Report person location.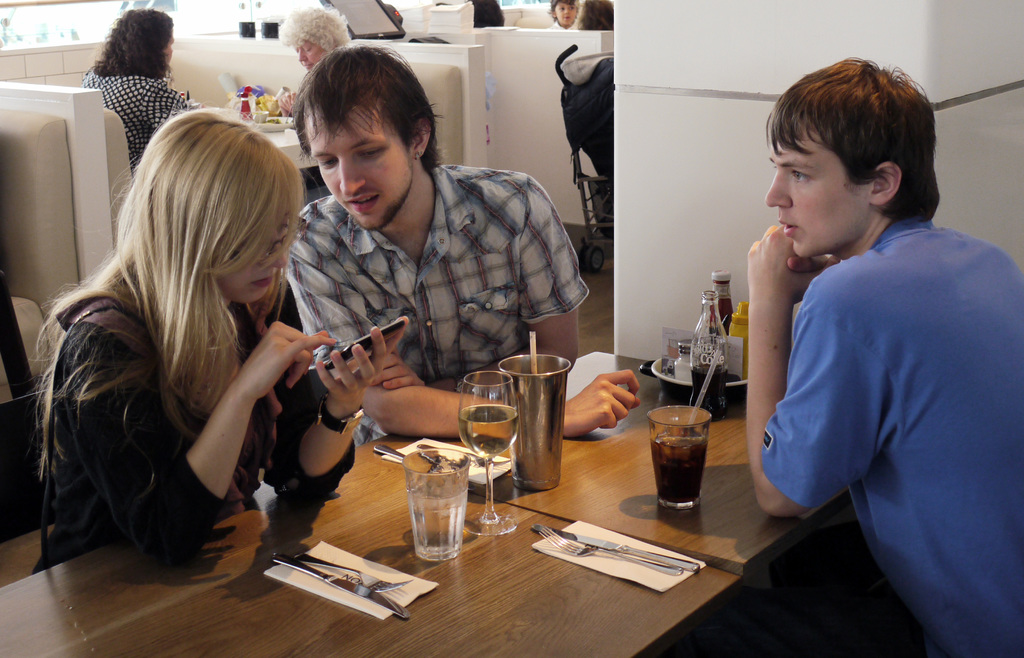
Report: <region>81, 4, 188, 175</region>.
